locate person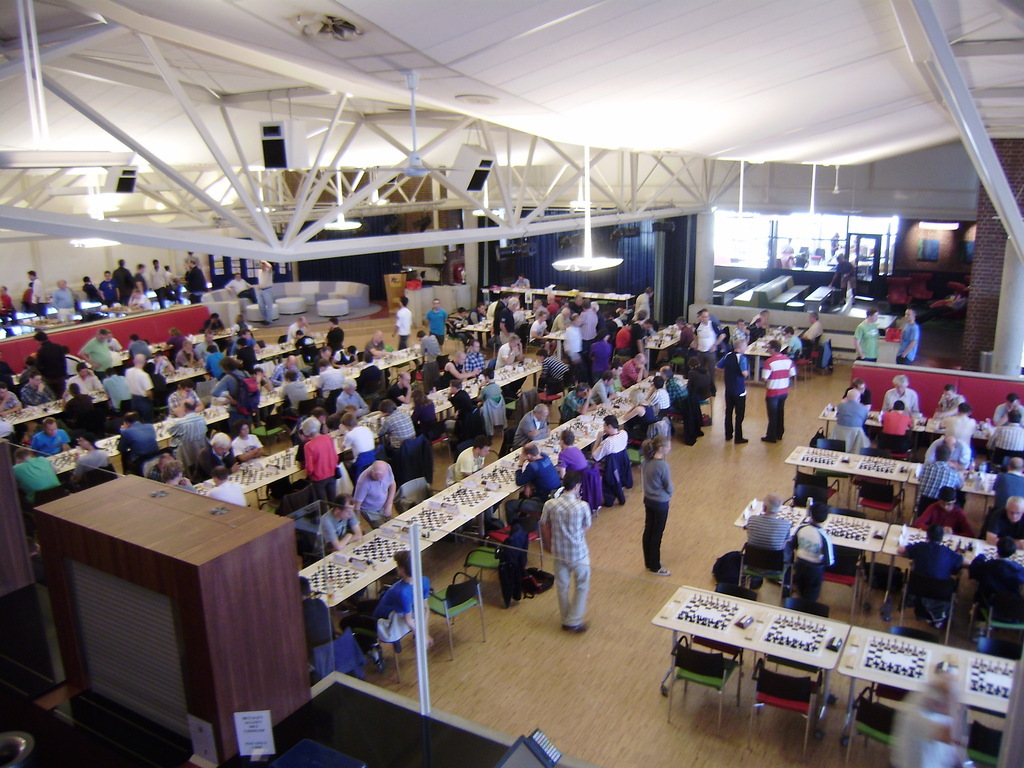
735:317:753:370
